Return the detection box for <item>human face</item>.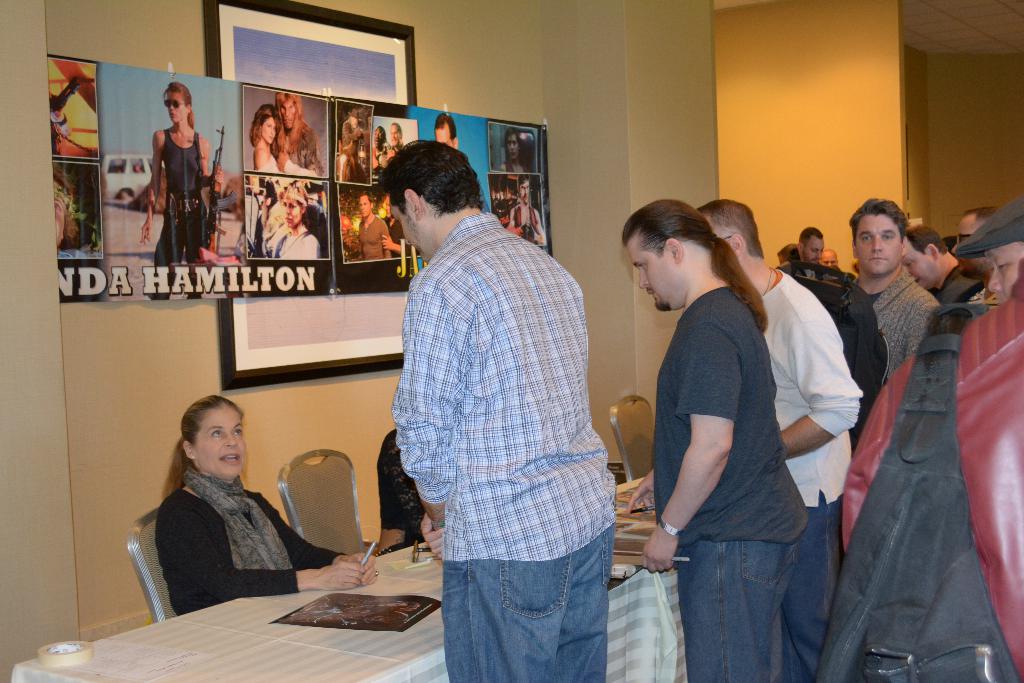
282 201 301 227.
